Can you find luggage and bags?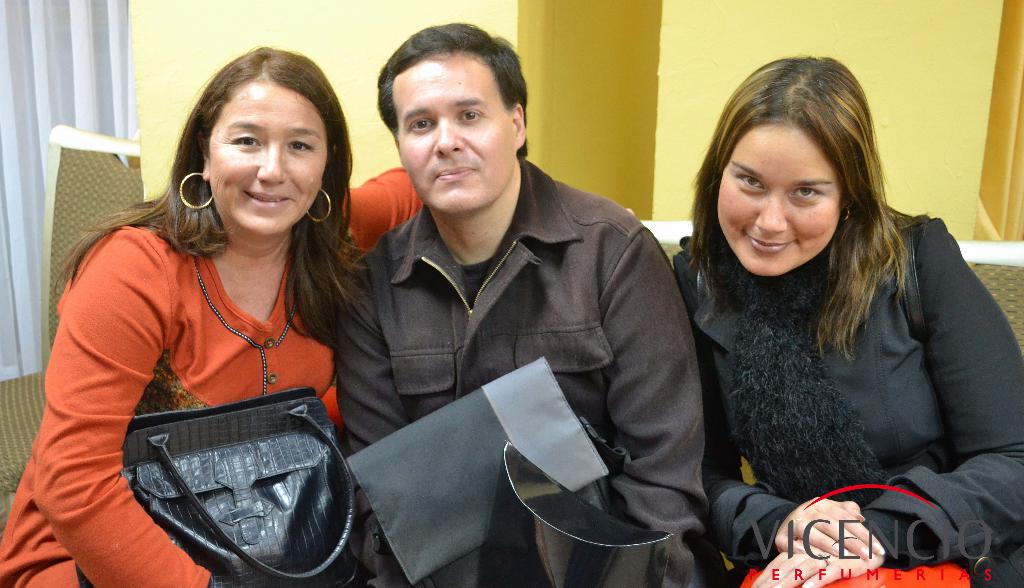
Yes, bounding box: region(350, 358, 626, 587).
